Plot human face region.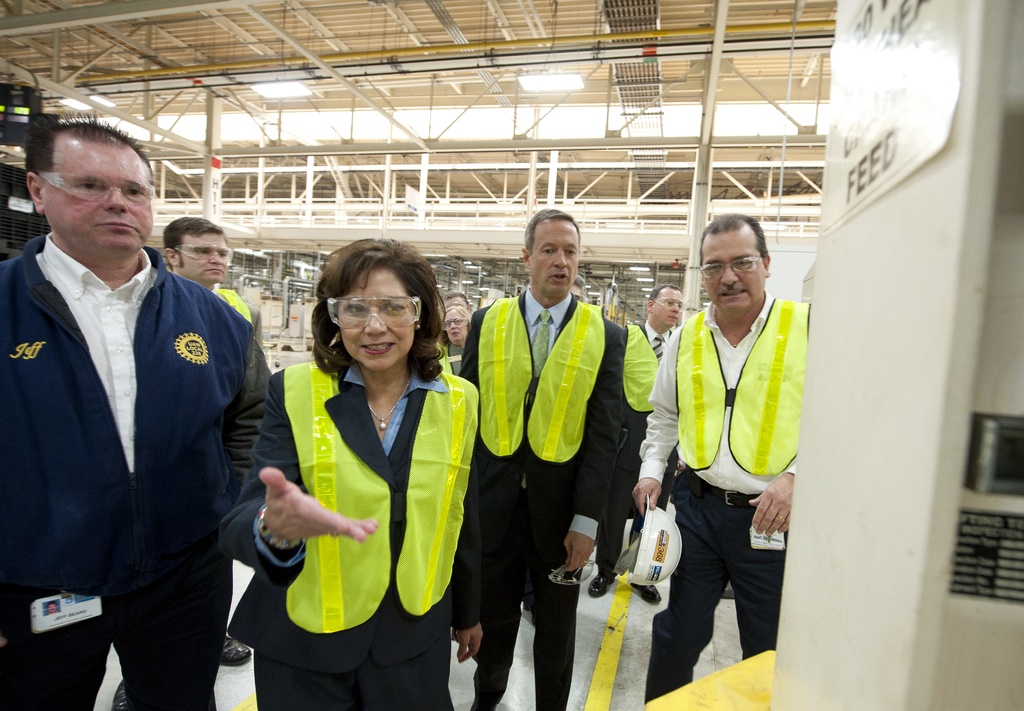
Plotted at 42,145,152,254.
